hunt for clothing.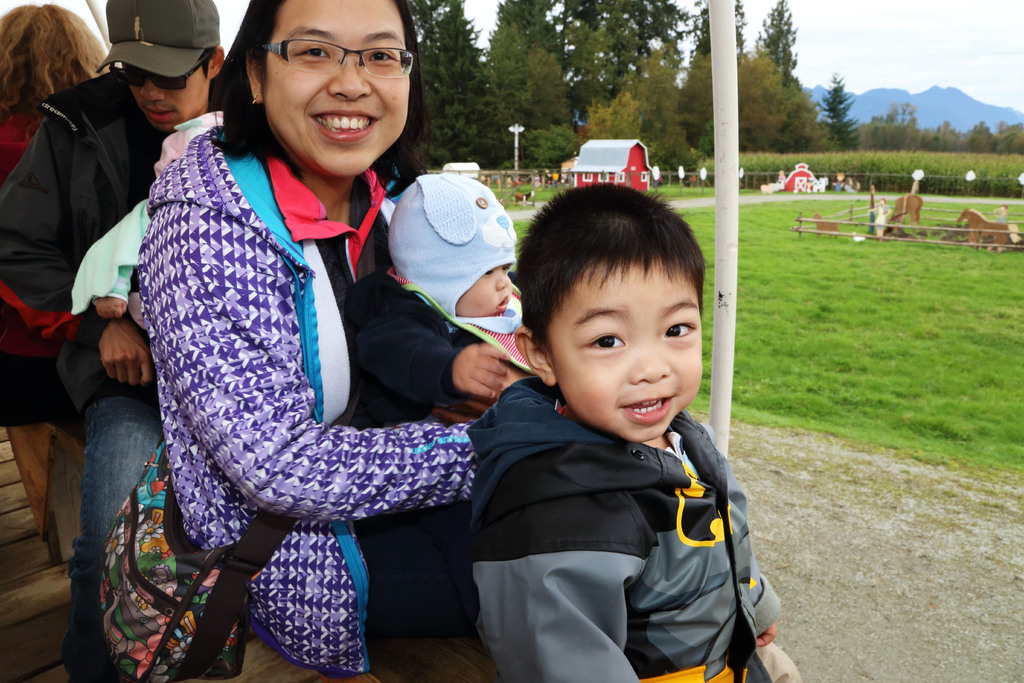
Hunted down at (837, 179, 842, 190).
